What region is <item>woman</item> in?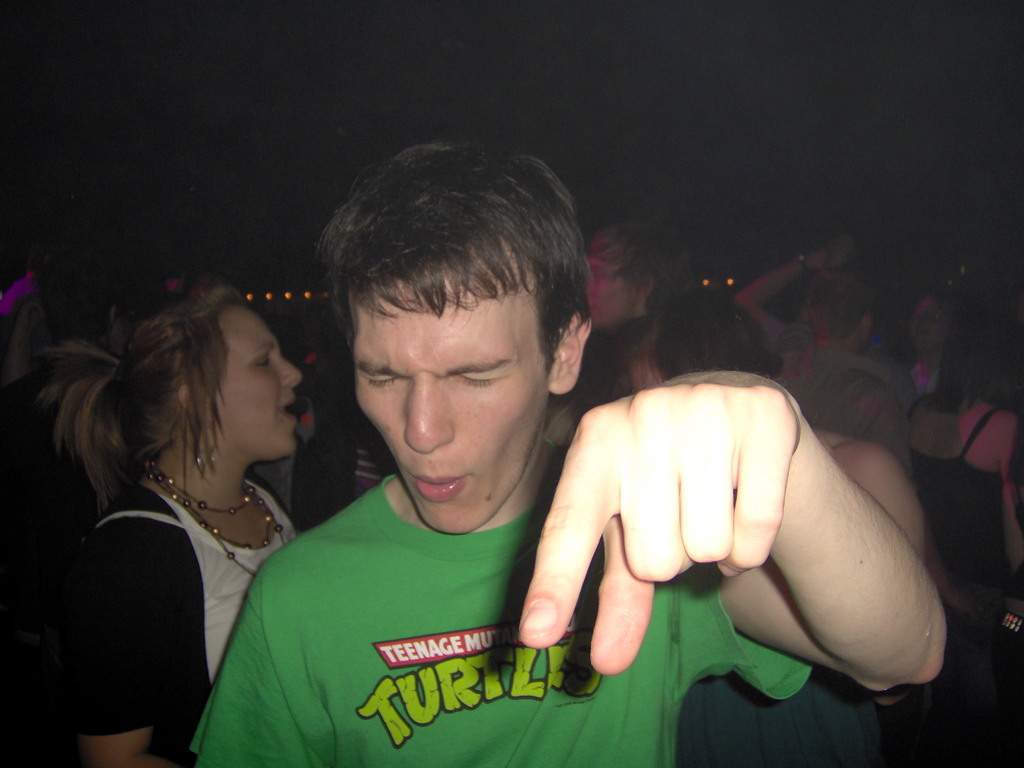
36, 268, 337, 767.
